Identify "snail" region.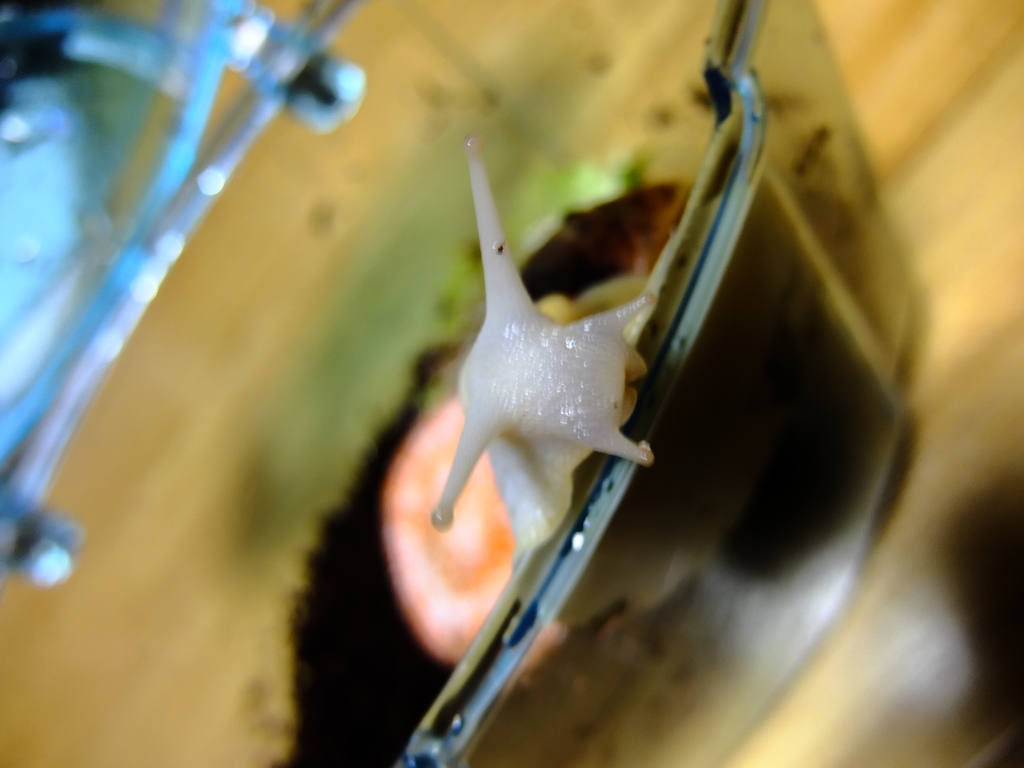
Region: {"x1": 373, "y1": 131, "x2": 657, "y2": 685}.
